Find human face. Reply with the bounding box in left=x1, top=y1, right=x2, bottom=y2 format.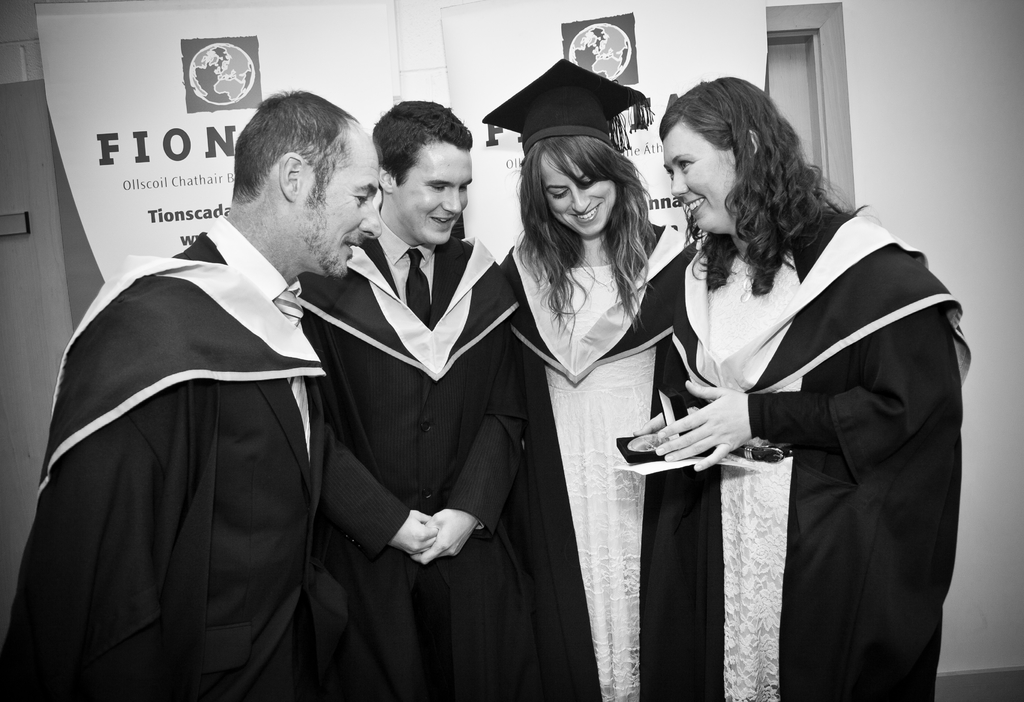
left=312, top=147, right=371, bottom=277.
